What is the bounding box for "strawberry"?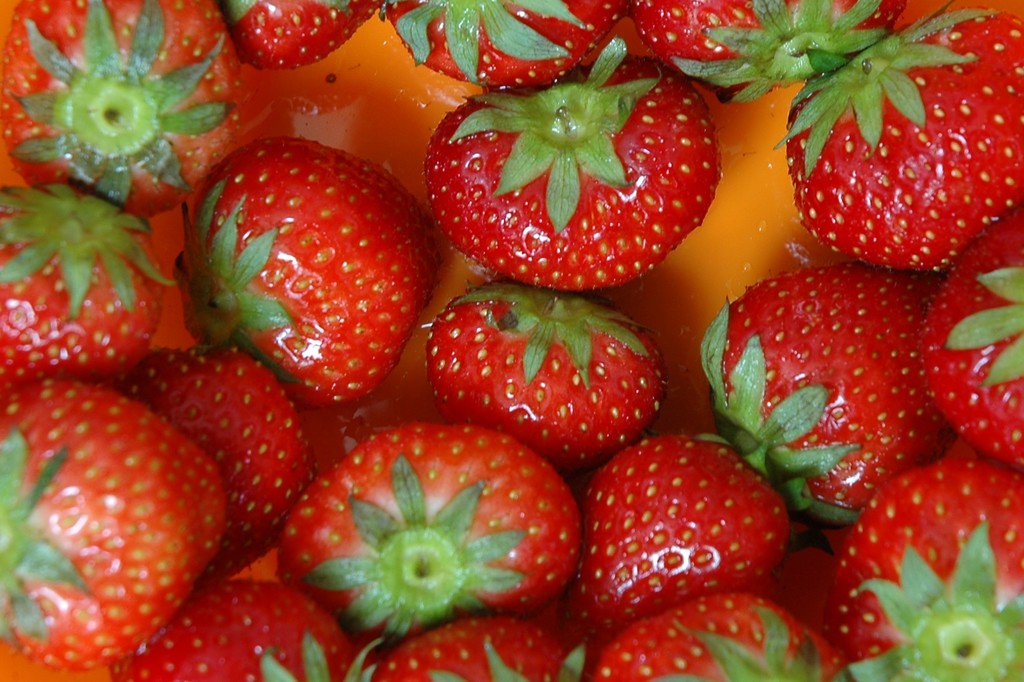
x1=0, y1=375, x2=217, y2=676.
